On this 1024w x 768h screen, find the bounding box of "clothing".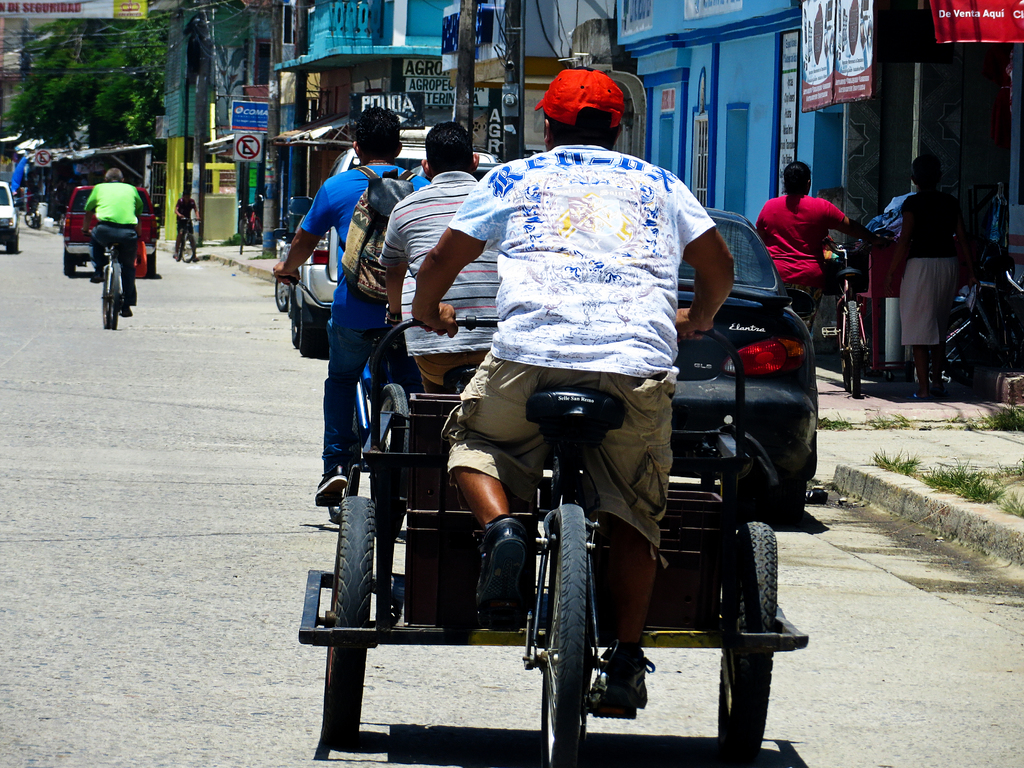
Bounding box: 297/157/435/456.
